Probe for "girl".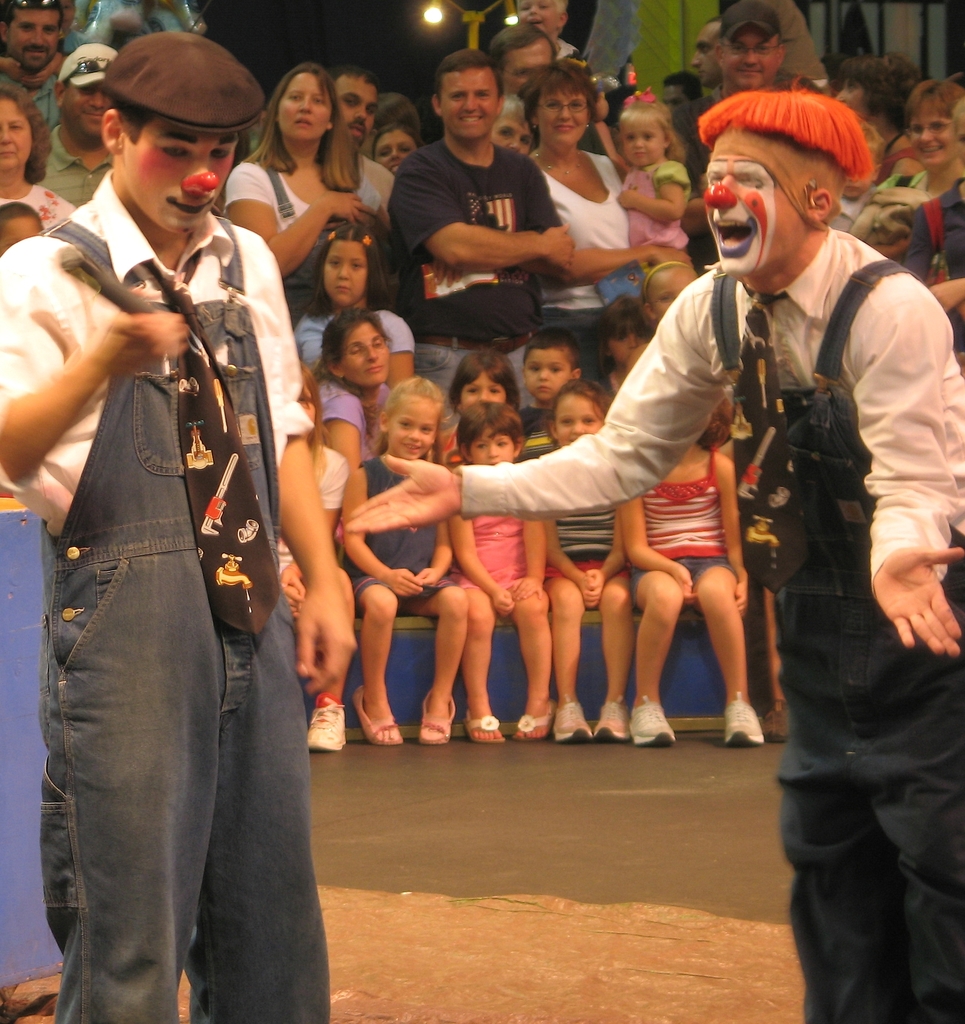
Probe result: crop(446, 403, 555, 742).
